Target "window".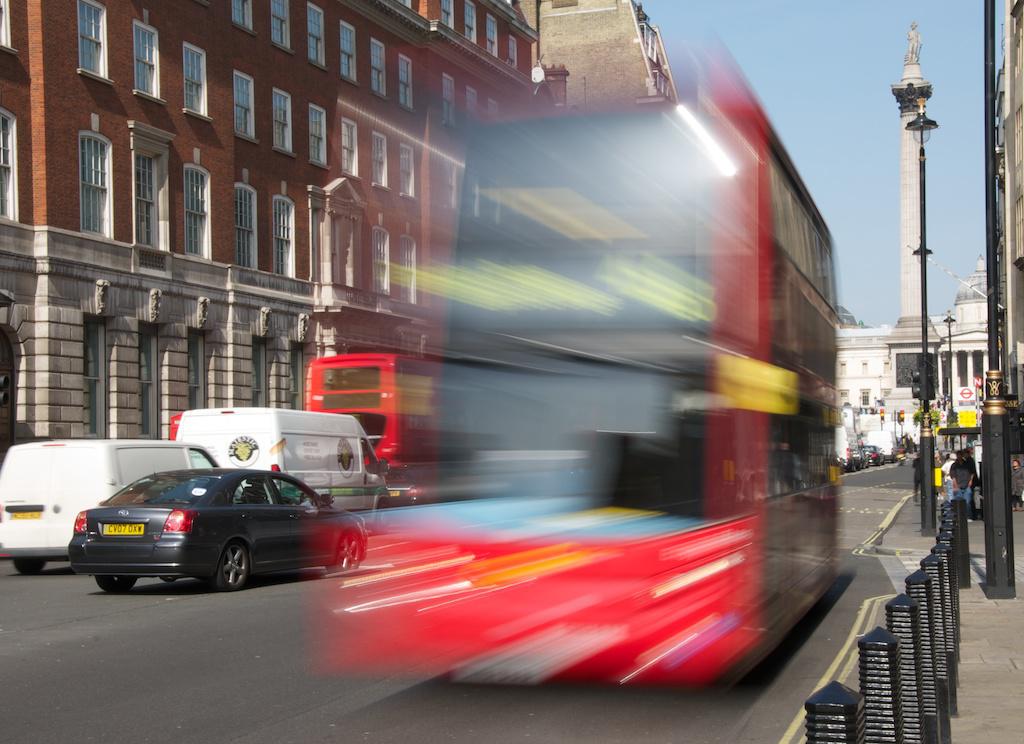
Target region: <region>507, 35, 517, 72</region>.
